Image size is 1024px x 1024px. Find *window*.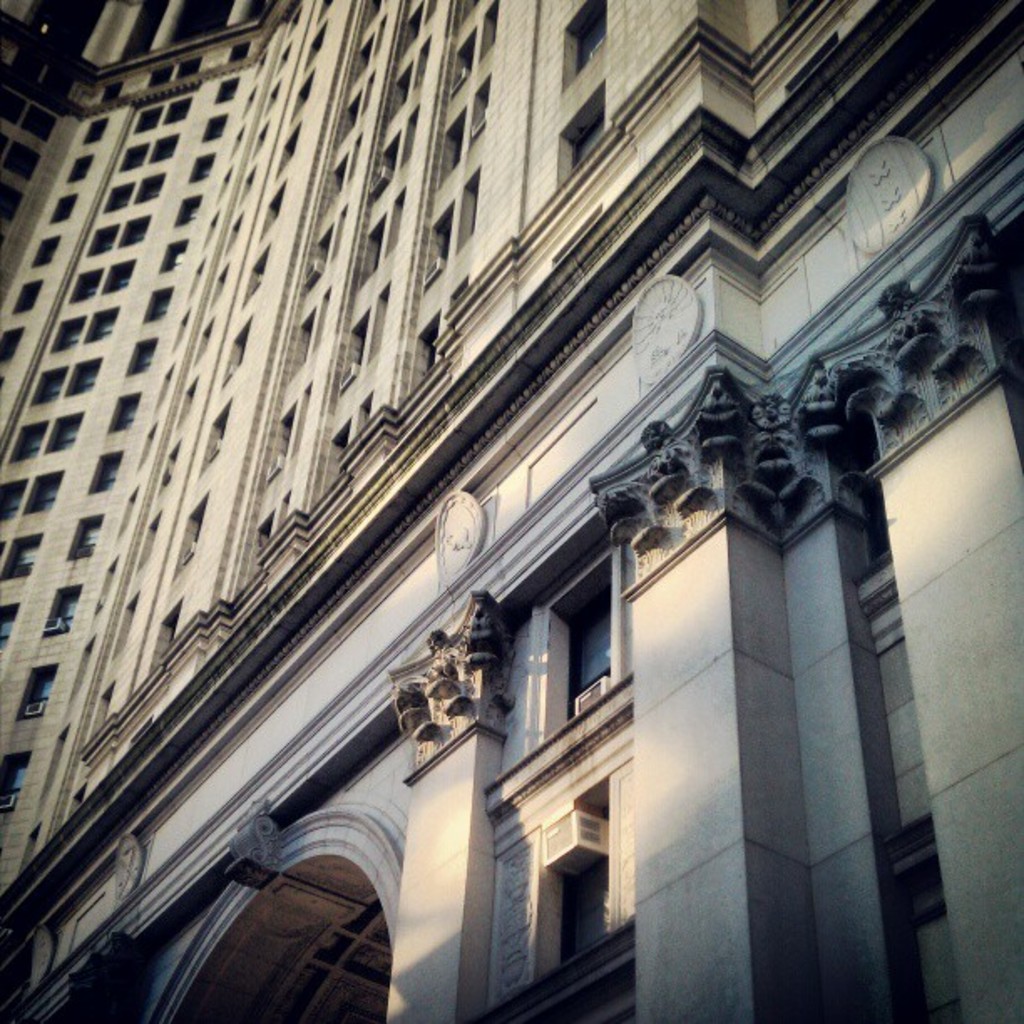
<region>209, 263, 234, 305</region>.
